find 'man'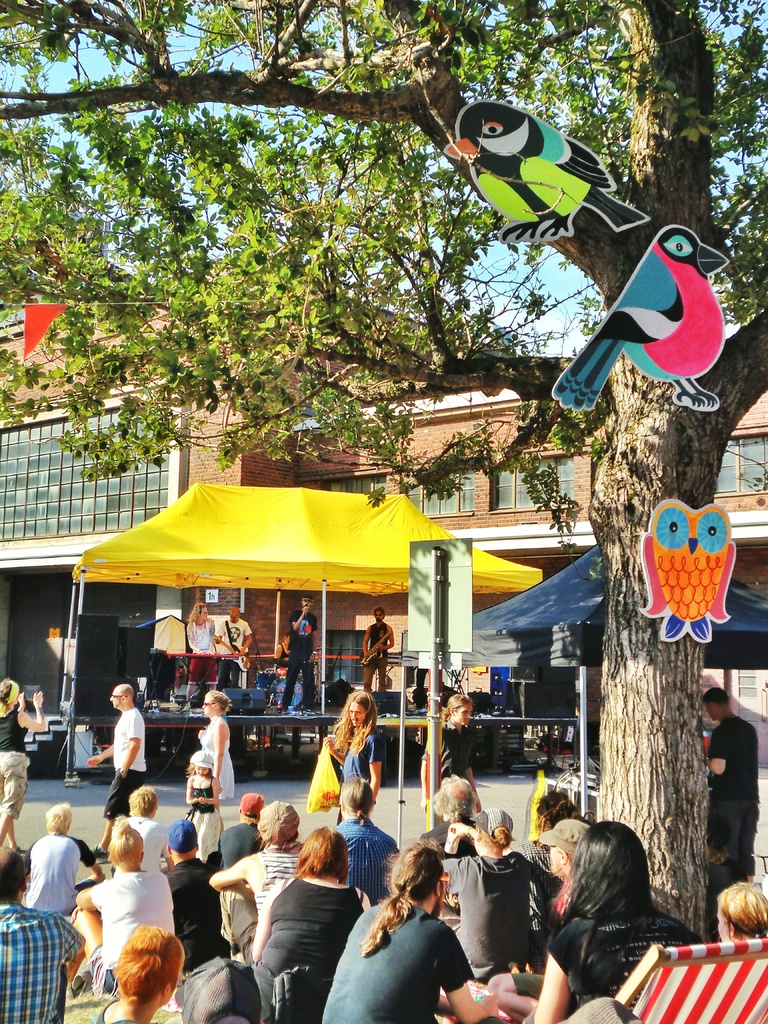
<bbox>167, 820, 221, 975</bbox>
